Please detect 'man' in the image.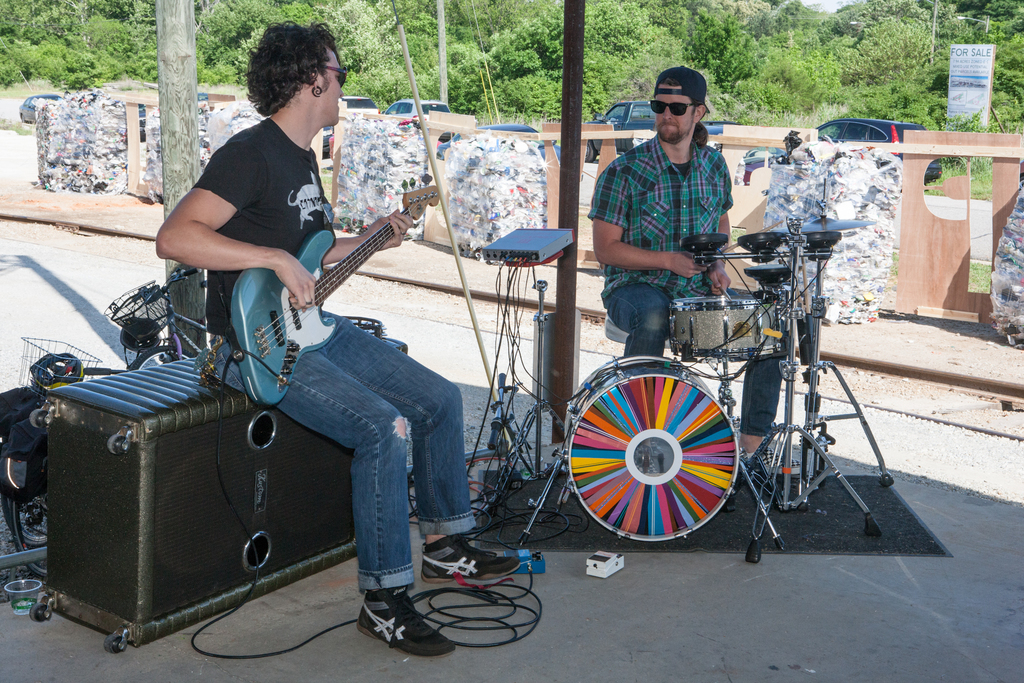
BBox(589, 68, 787, 453).
